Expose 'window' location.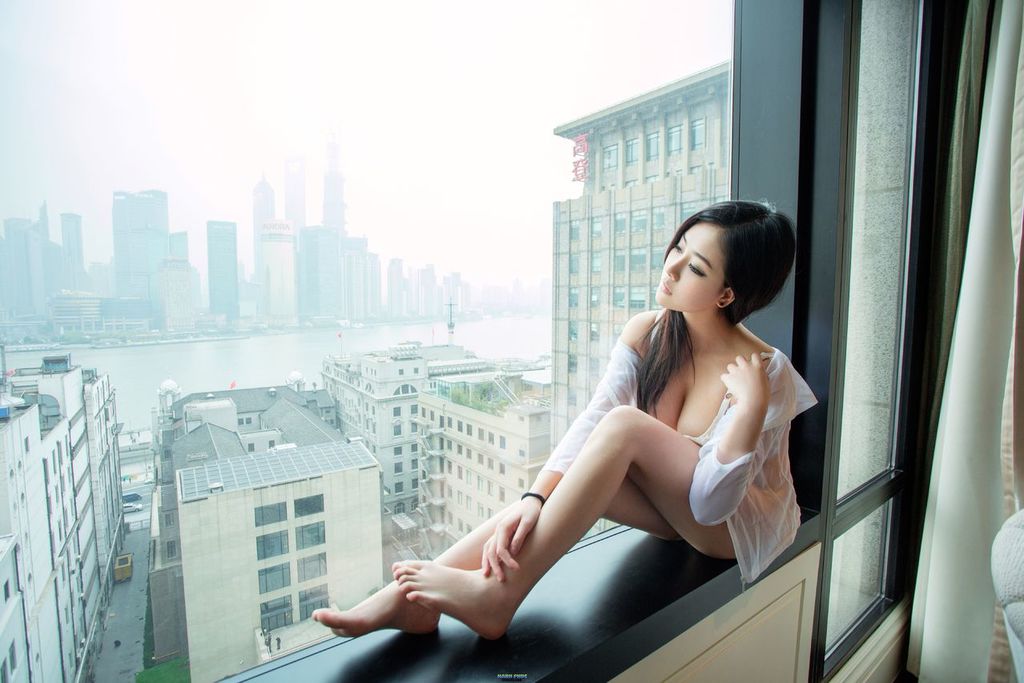
Exposed at x1=630, y1=248, x2=641, y2=264.
